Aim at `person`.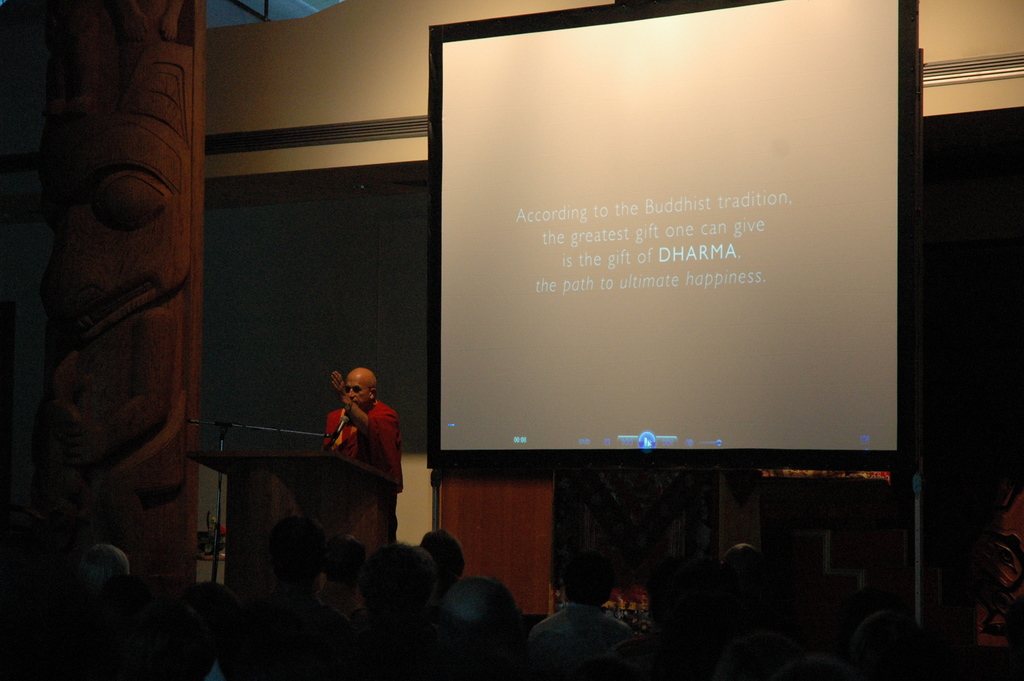
Aimed at 316/356/411/518.
